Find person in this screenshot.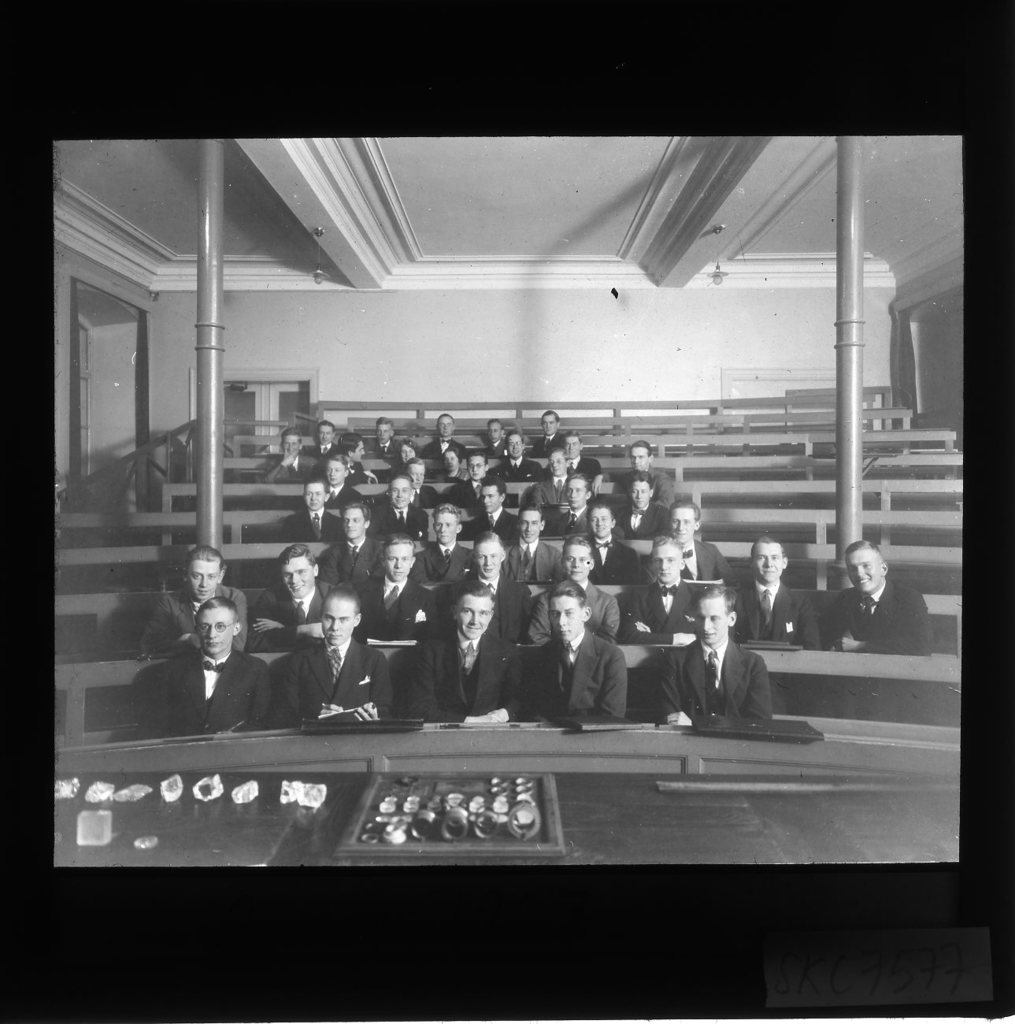
The bounding box for person is 434 444 461 478.
